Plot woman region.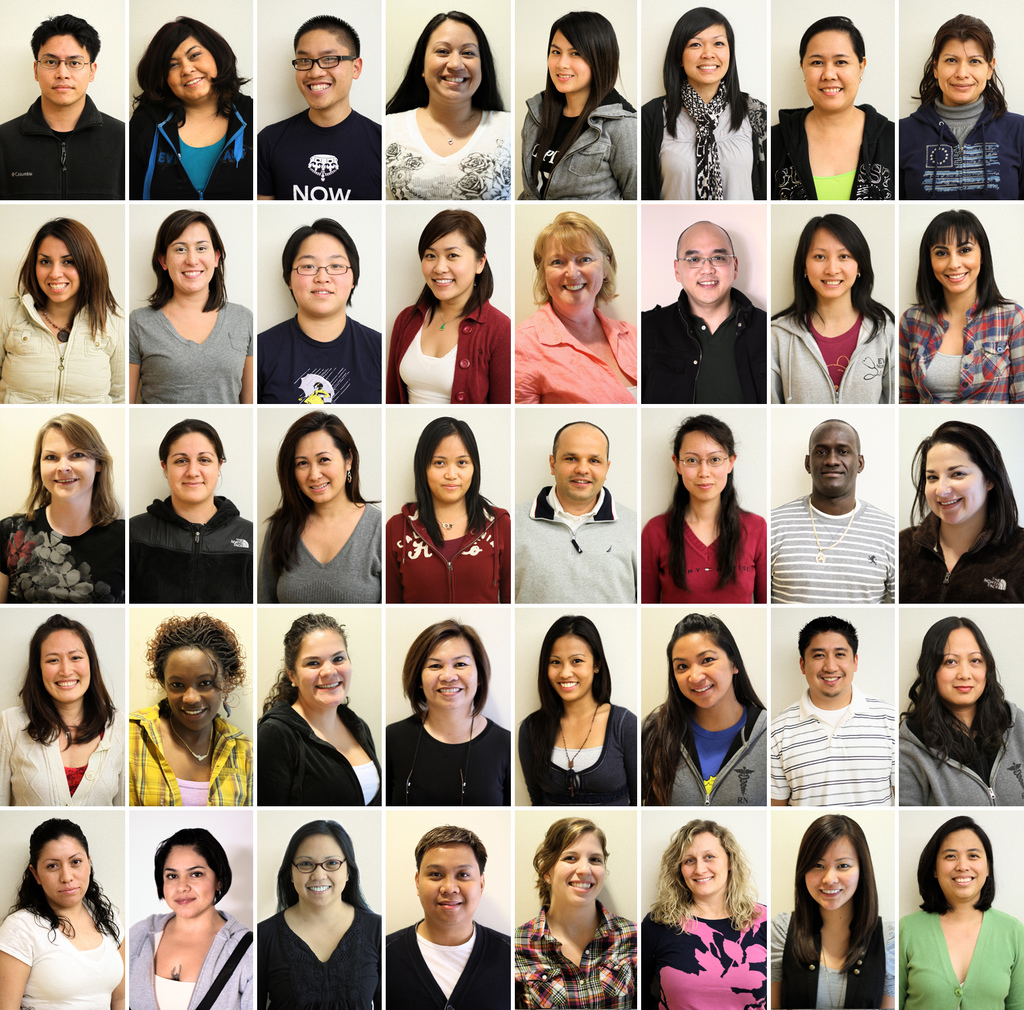
Plotted at bbox(639, 409, 767, 605).
